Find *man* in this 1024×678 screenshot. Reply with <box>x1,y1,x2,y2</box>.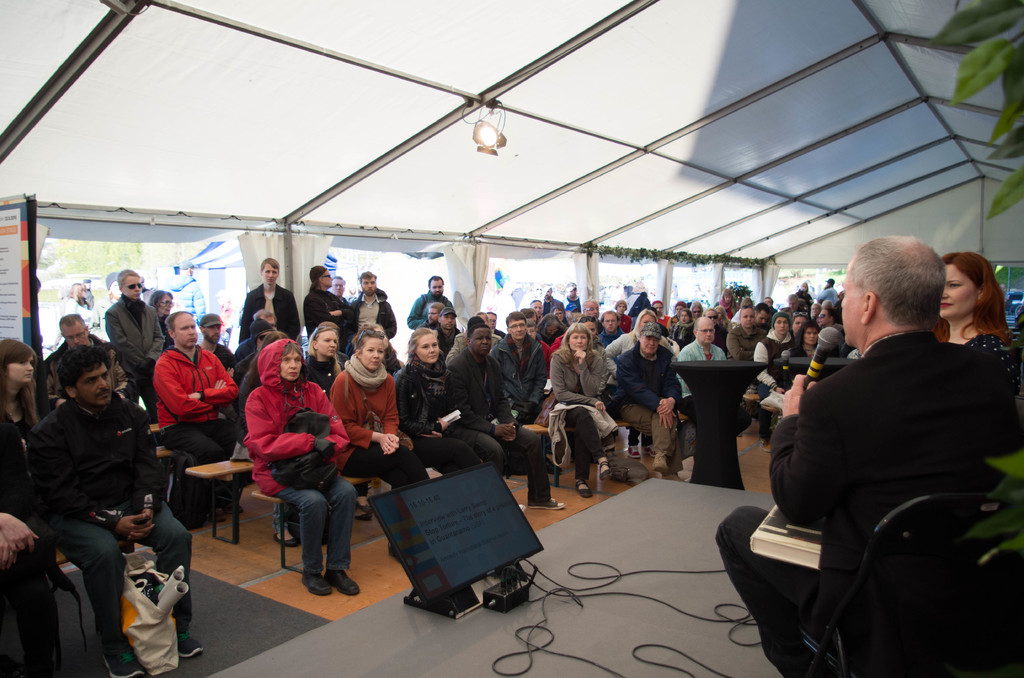
<box>44,314,129,406</box>.
